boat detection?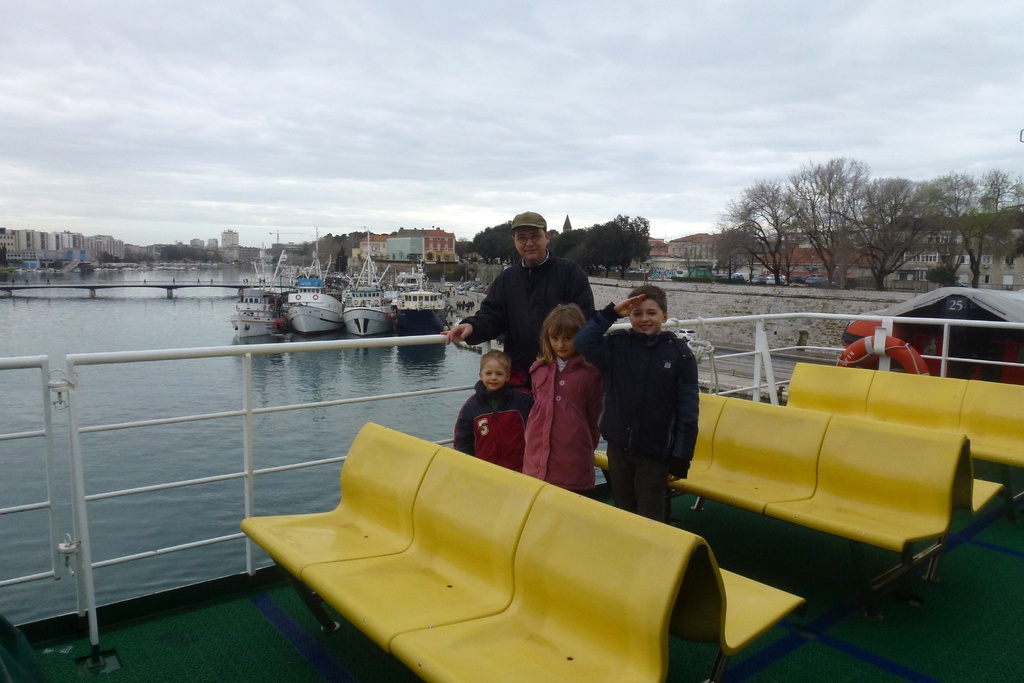
<box>0,276,1023,682</box>
